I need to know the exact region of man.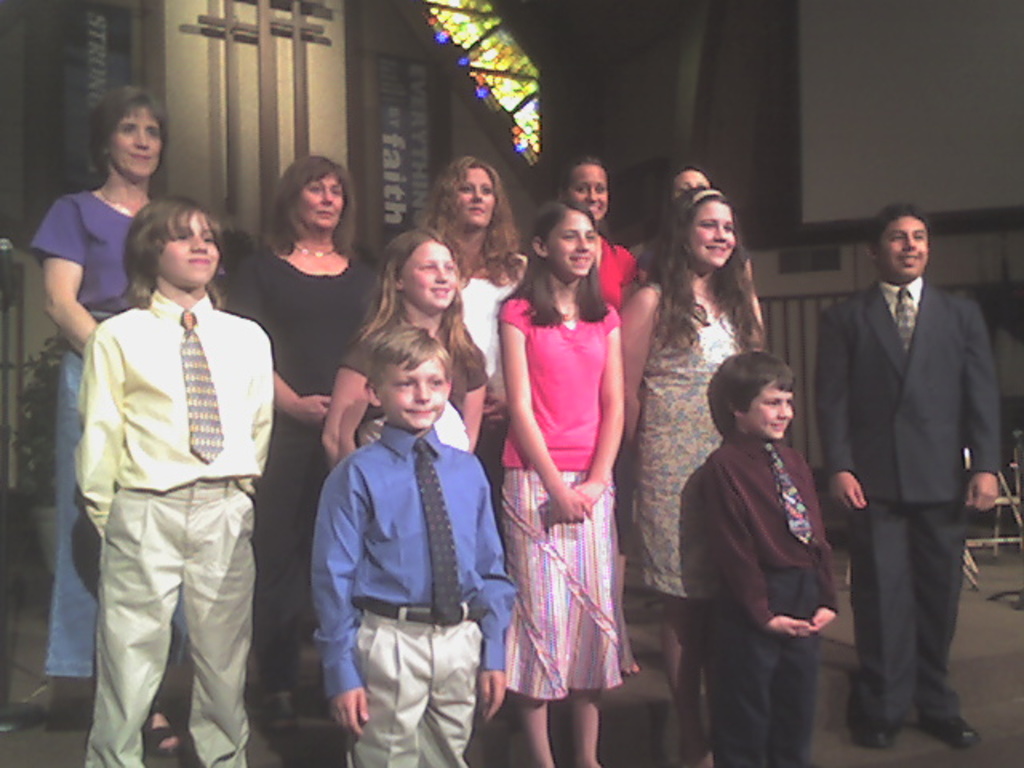
Region: locate(802, 194, 1002, 736).
